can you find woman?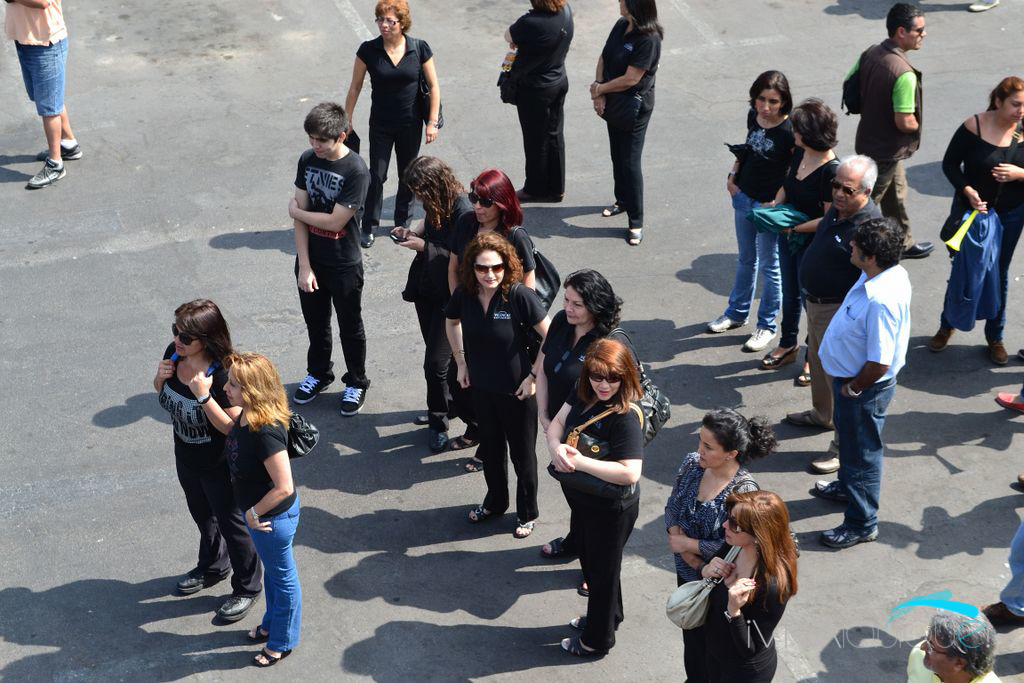
Yes, bounding box: (left=153, top=296, right=265, bottom=626).
